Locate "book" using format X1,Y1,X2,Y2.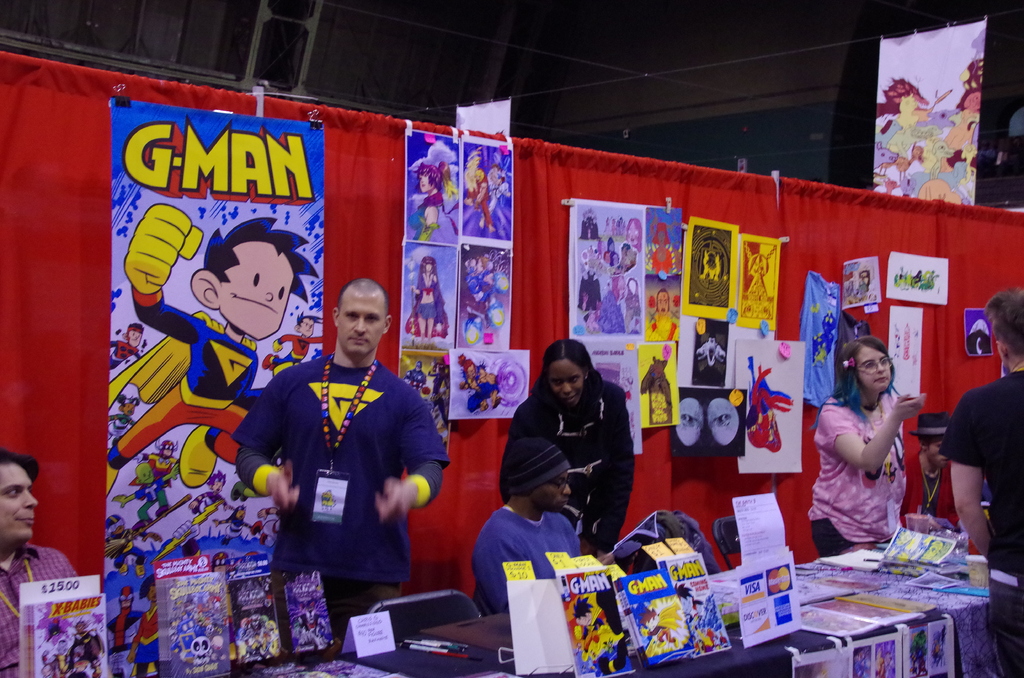
548,567,639,677.
